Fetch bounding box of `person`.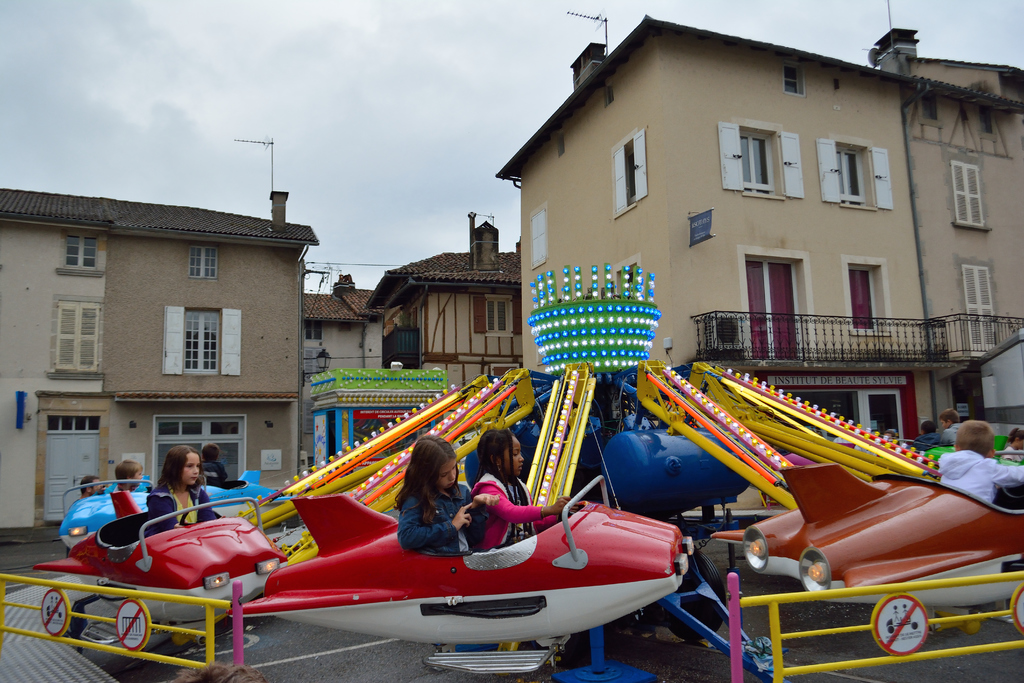
Bbox: box(150, 445, 215, 534).
